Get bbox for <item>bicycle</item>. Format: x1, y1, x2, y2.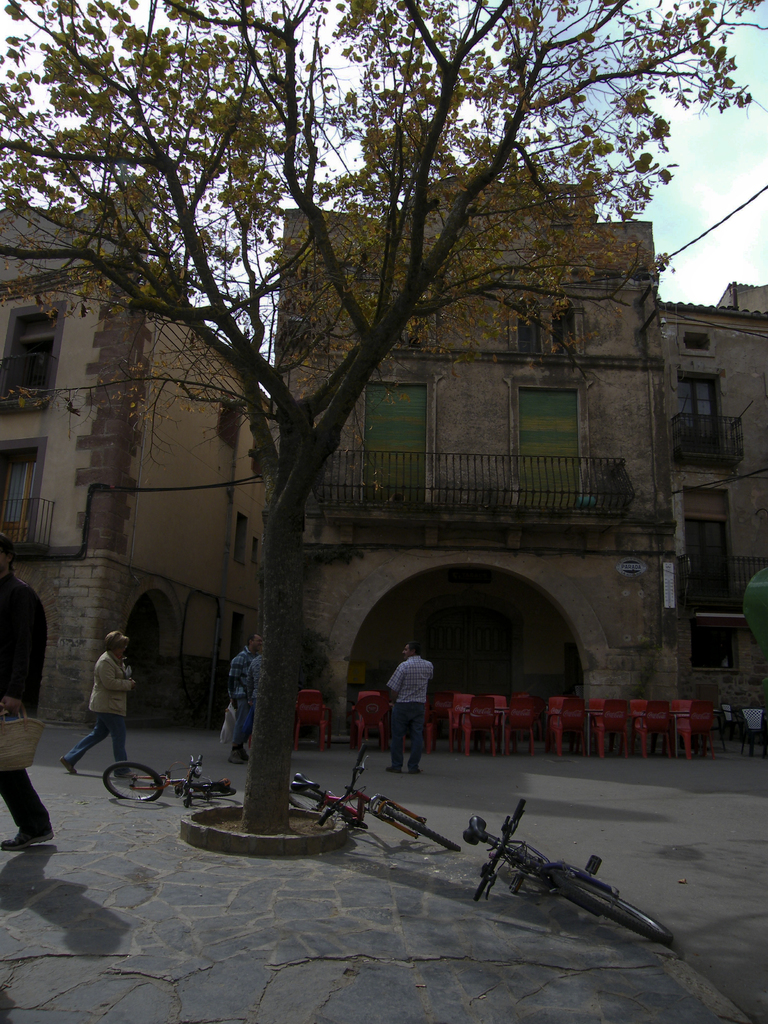
286, 743, 463, 851.
